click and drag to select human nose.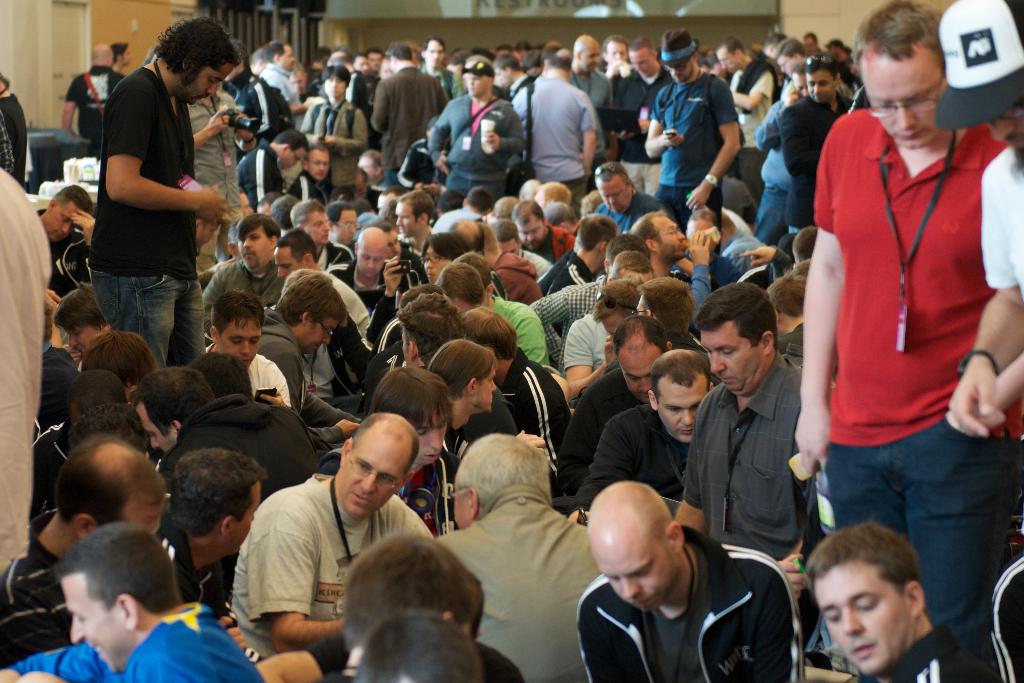
Selection: bbox=(490, 382, 497, 394).
